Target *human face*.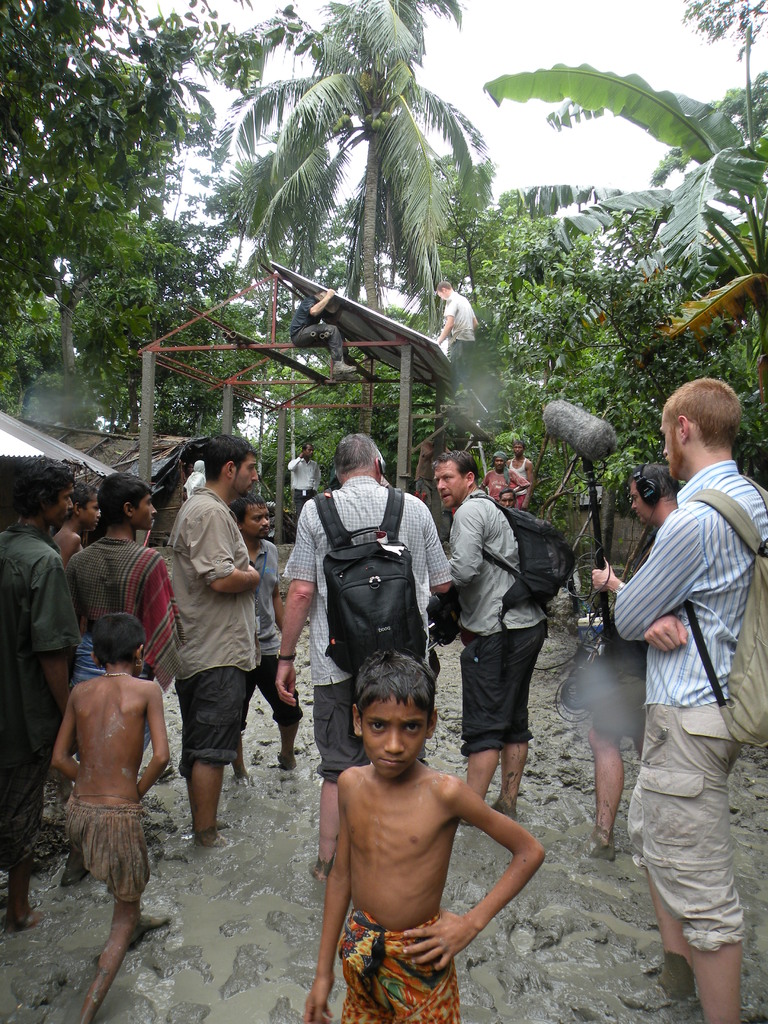
Target region: [x1=661, y1=414, x2=682, y2=479].
